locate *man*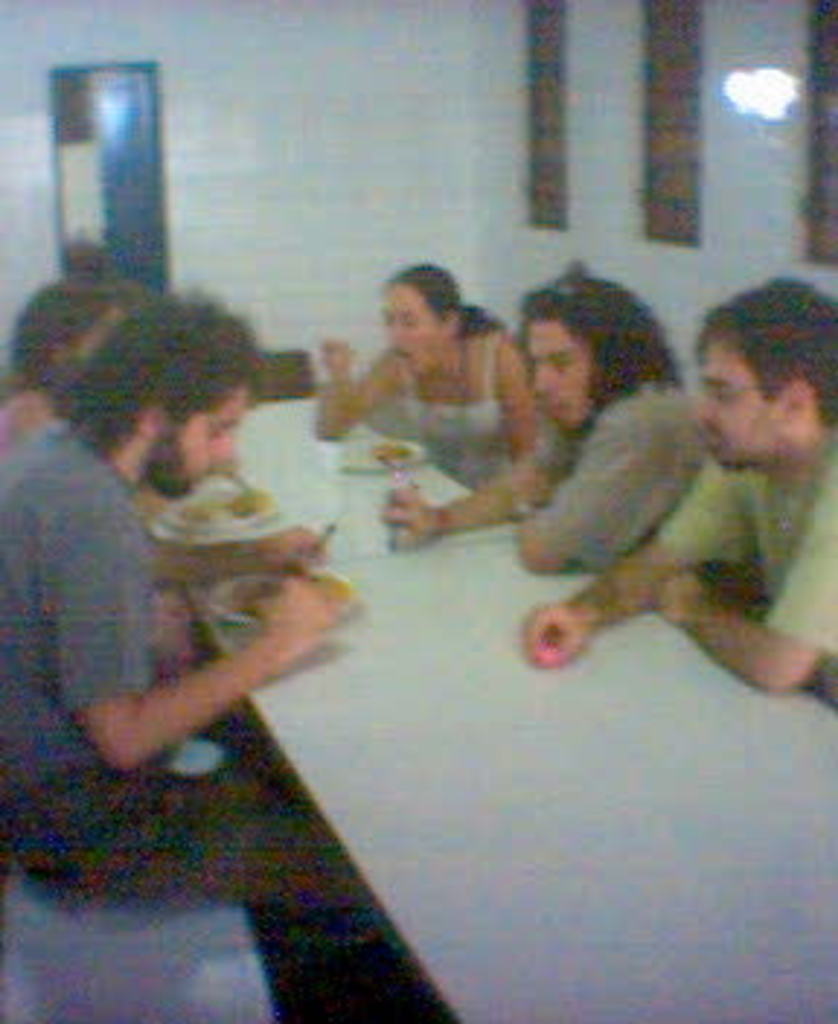
{"x1": 0, "y1": 279, "x2": 445, "y2": 966}
